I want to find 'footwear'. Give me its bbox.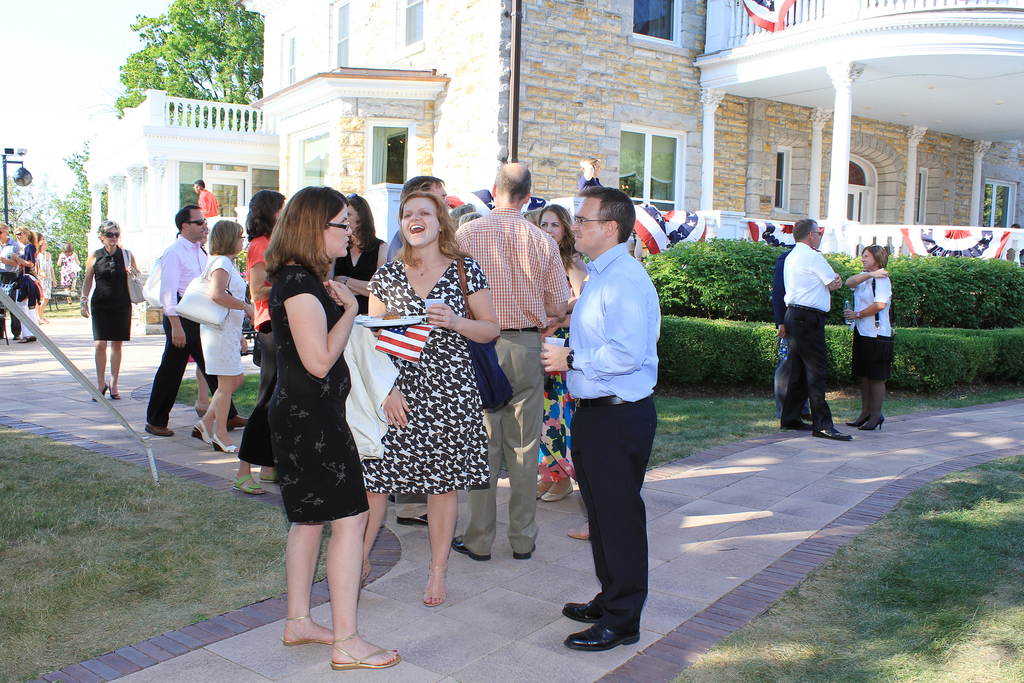
rect(563, 594, 642, 657).
